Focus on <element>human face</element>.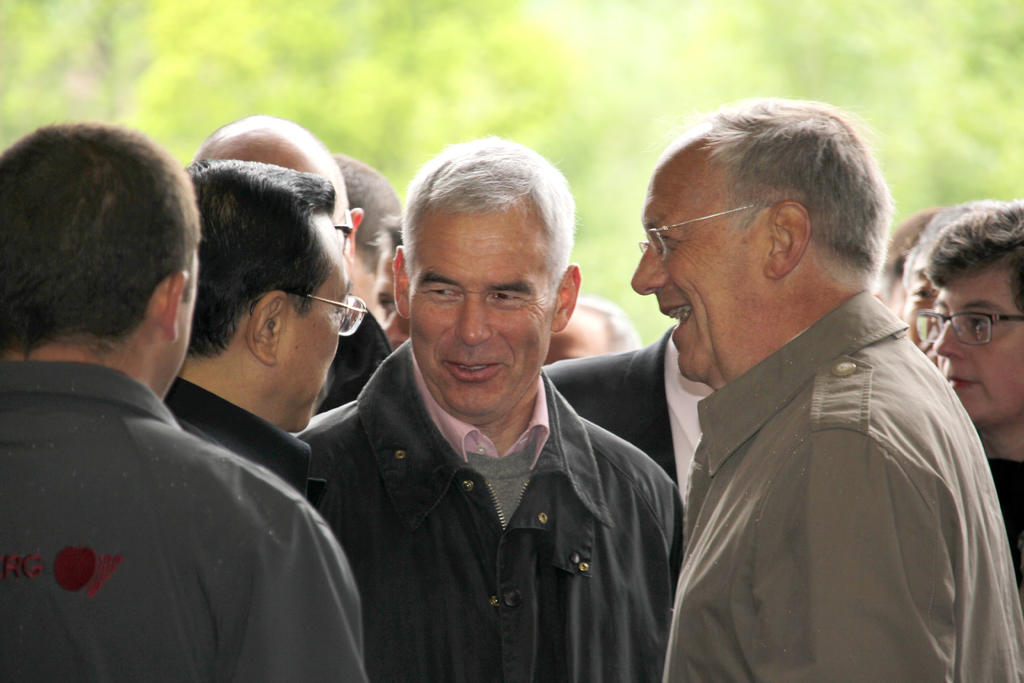
Focused at BBox(931, 267, 1023, 426).
